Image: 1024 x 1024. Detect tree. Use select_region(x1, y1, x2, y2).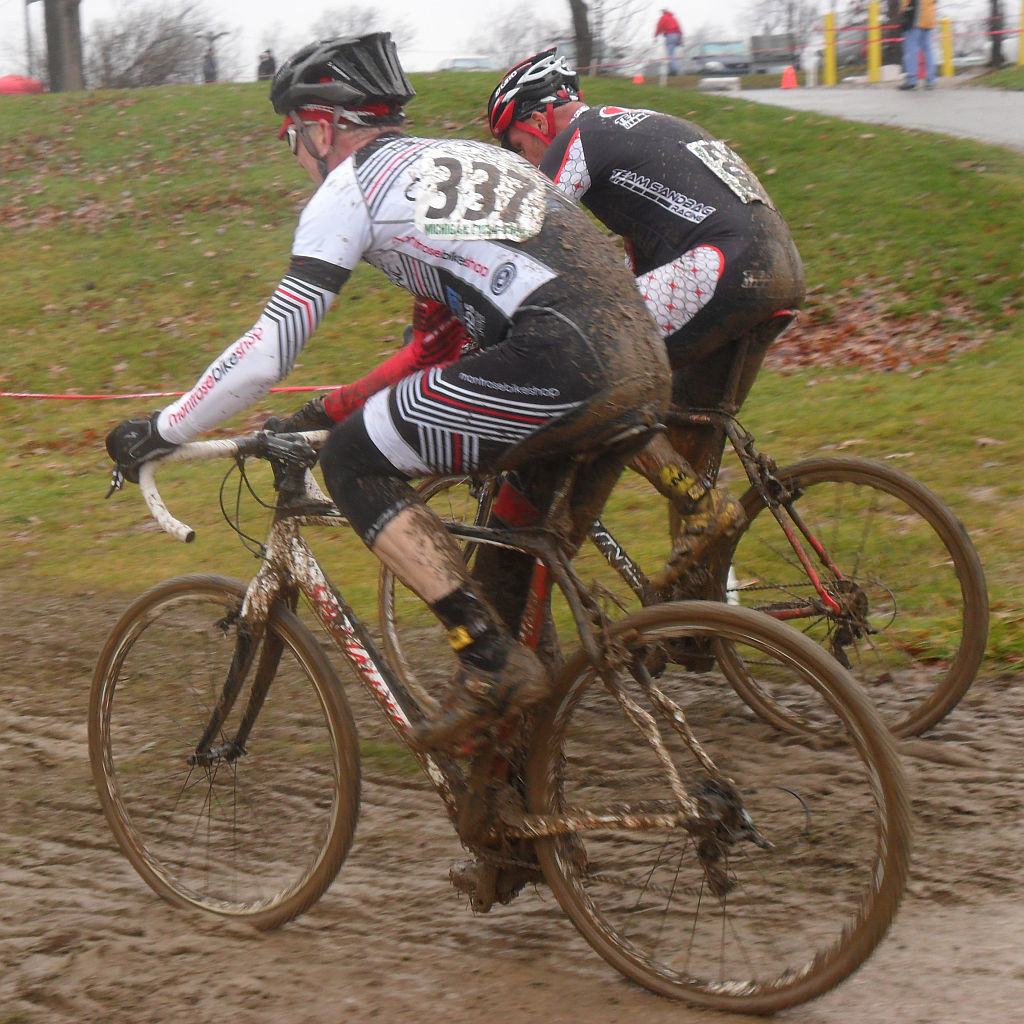
select_region(305, 0, 417, 60).
